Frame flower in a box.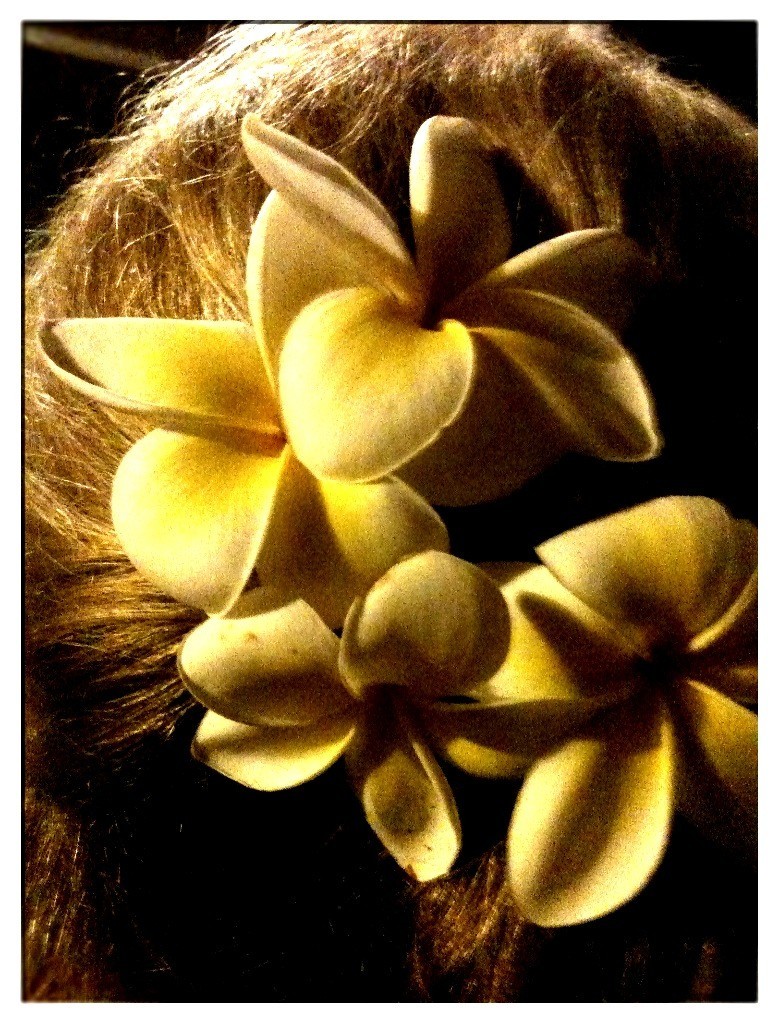
locate(181, 525, 513, 901).
